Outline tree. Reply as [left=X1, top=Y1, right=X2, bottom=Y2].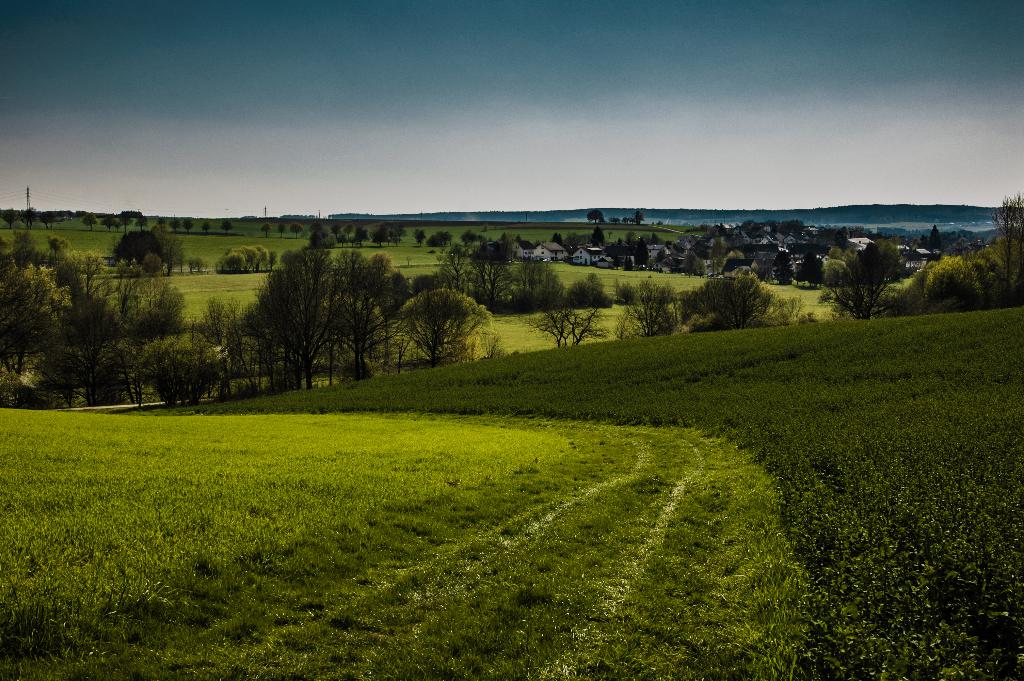
[left=630, top=279, right=689, bottom=336].
